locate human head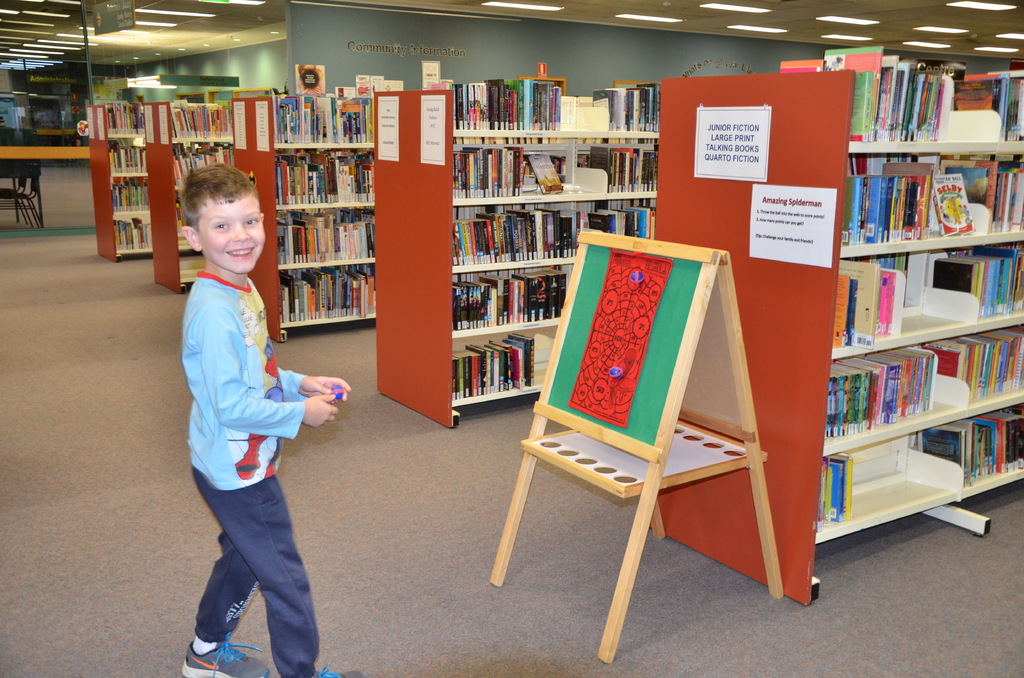
bbox=[182, 160, 264, 272]
